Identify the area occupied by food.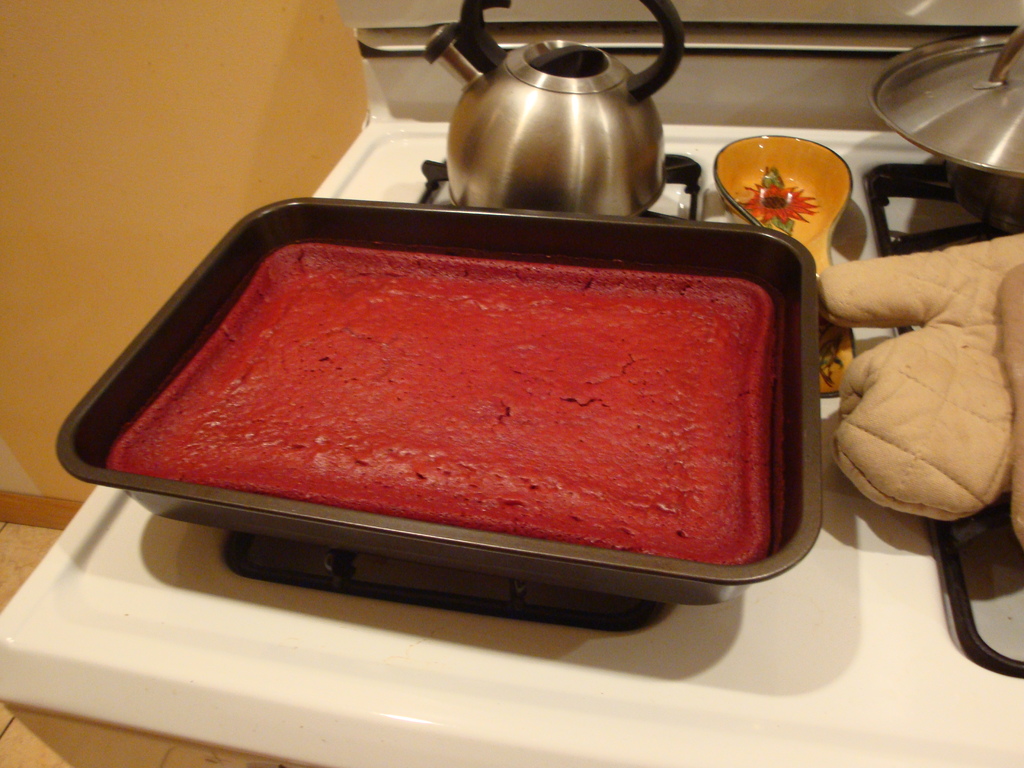
Area: pyautogui.locateOnScreen(109, 244, 771, 563).
